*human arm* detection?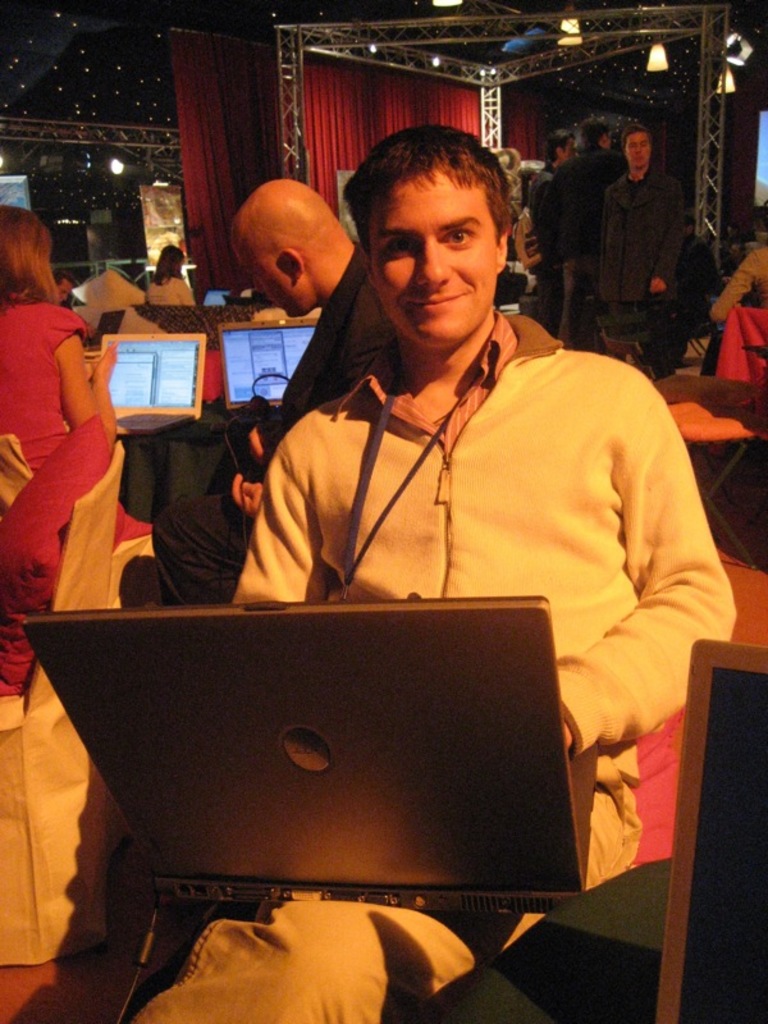
BBox(645, 183, 686, 298)
